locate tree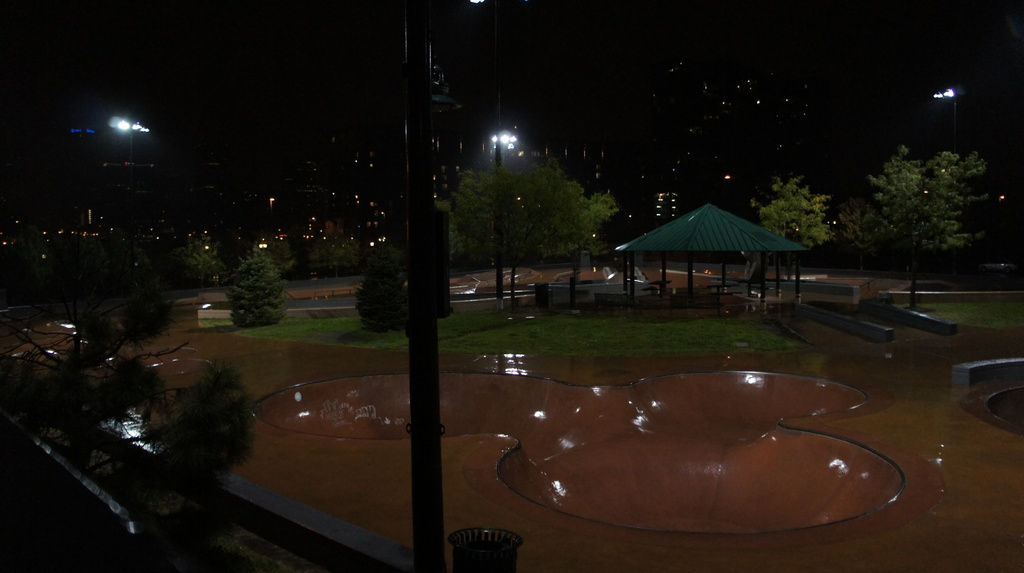
{"left": 750, "top": 170, "right": 826, "bottom": 285}
